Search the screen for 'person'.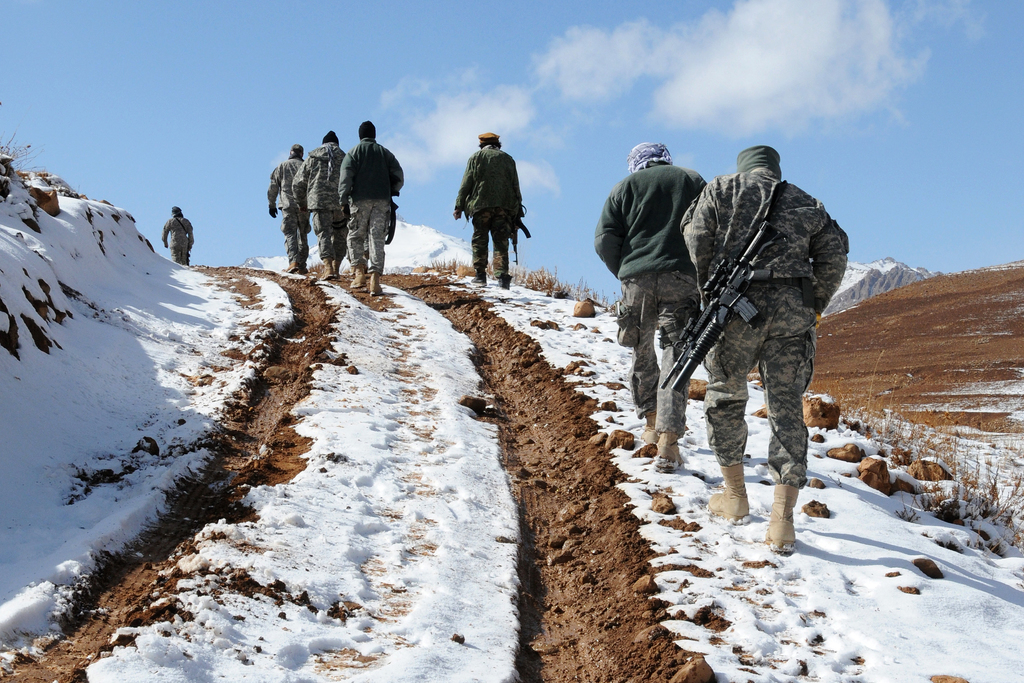
Found at detection(453, 125, 524, 288).
